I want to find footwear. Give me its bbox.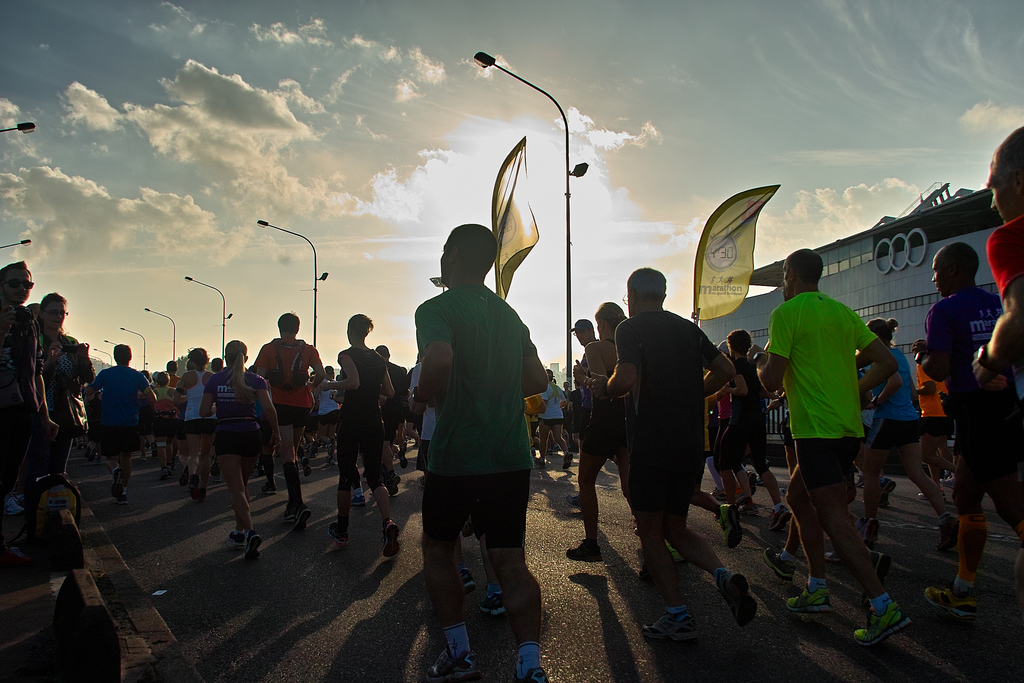
[710,483,724,518].
